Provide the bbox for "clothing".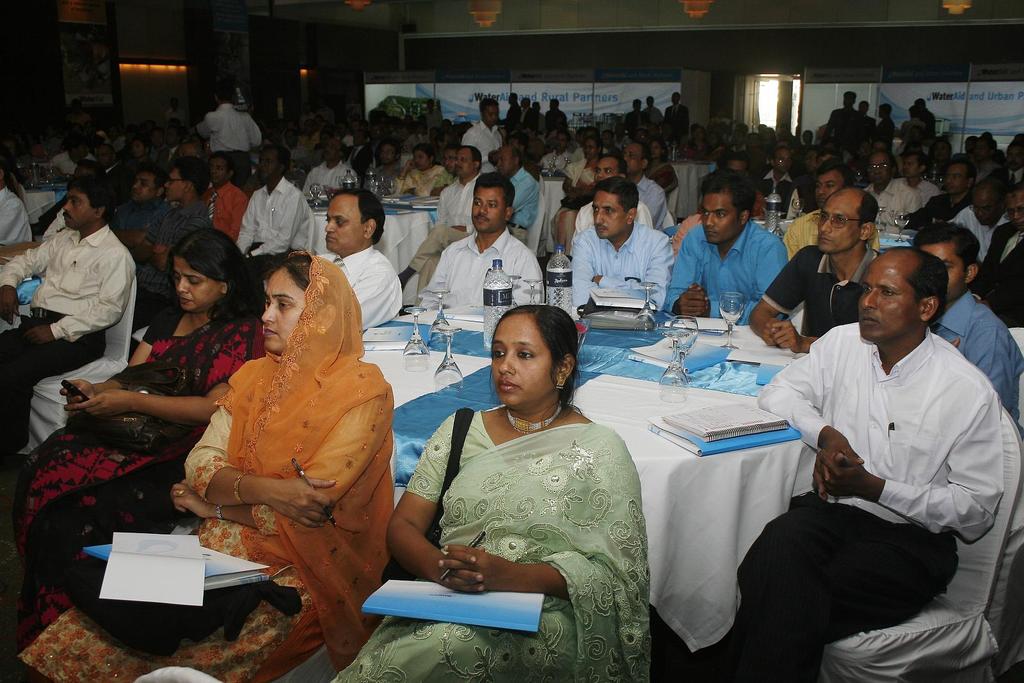
{"x1": 339, "y1": 391, "x2": 652, "y2": 682}.
